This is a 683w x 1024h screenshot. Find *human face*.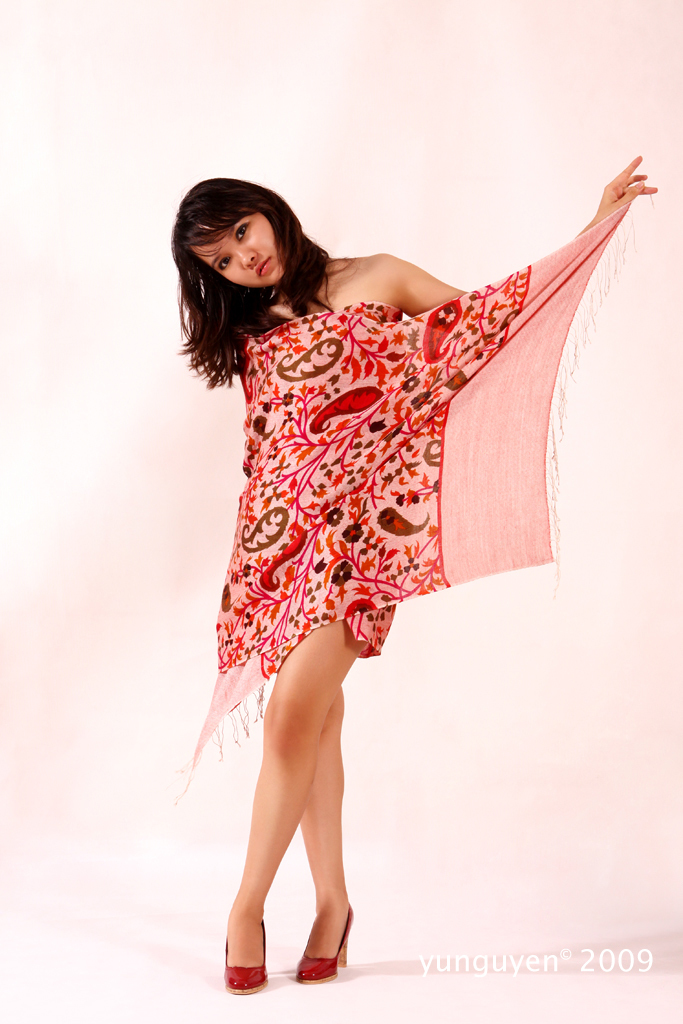
Bounding box: crop(190, 212, 279, 286).
